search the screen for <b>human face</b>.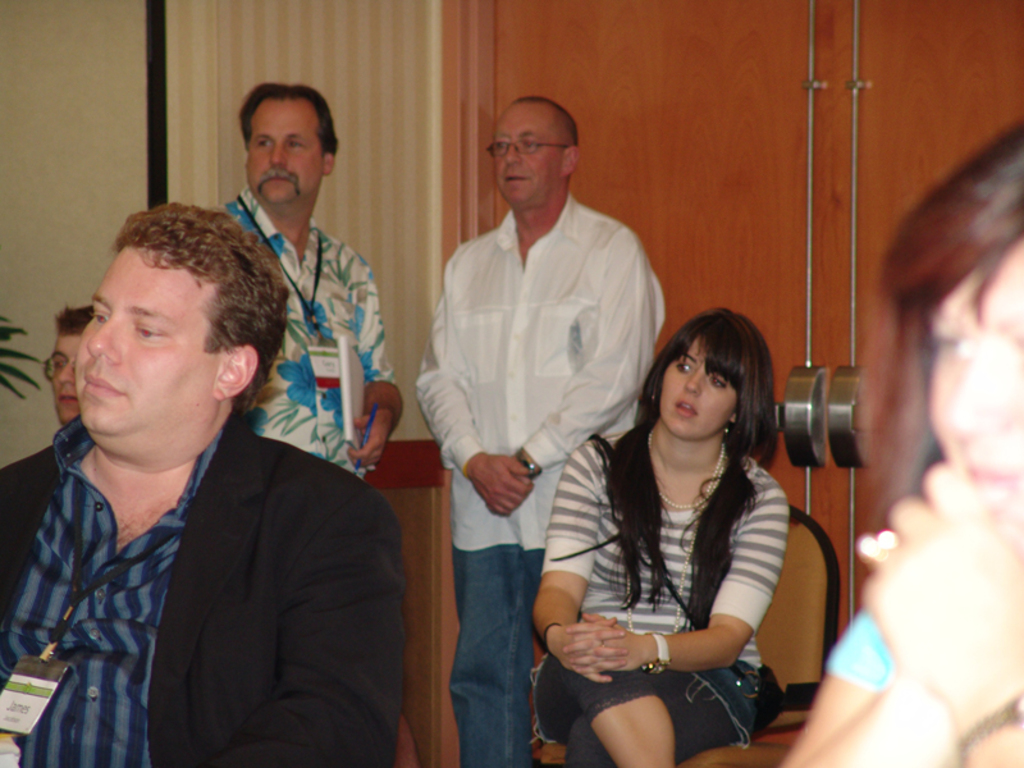
Found at {"left": 77, "top": 244, "right": 221, "bottom": 430}.
